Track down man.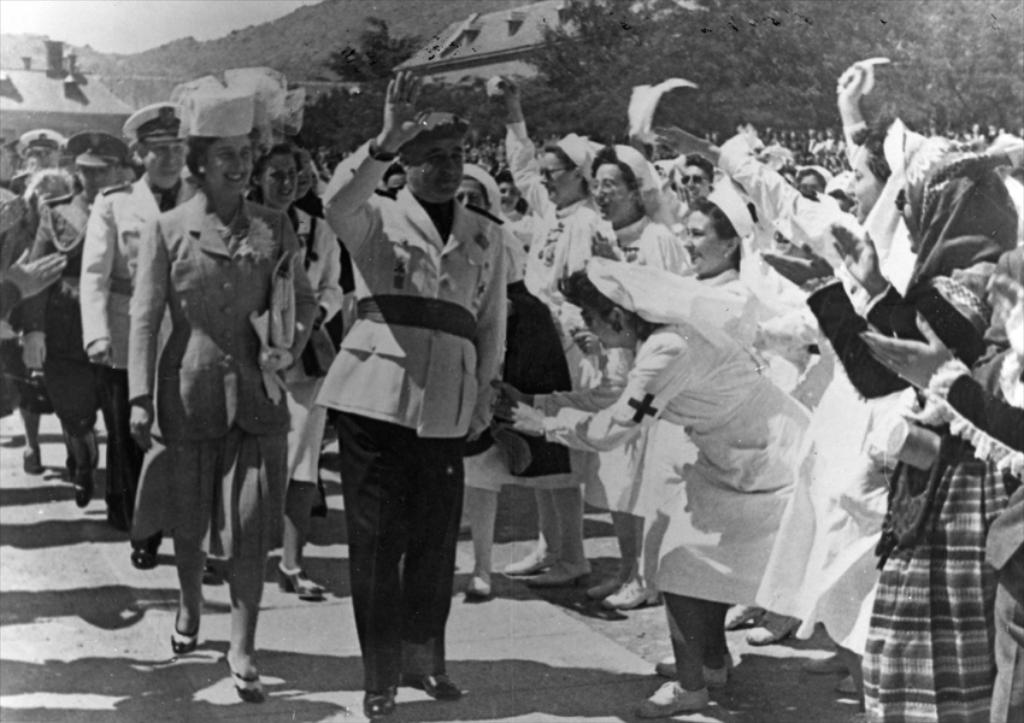
Tracked to x1=19 y1=127 x2=126 y2=504.
